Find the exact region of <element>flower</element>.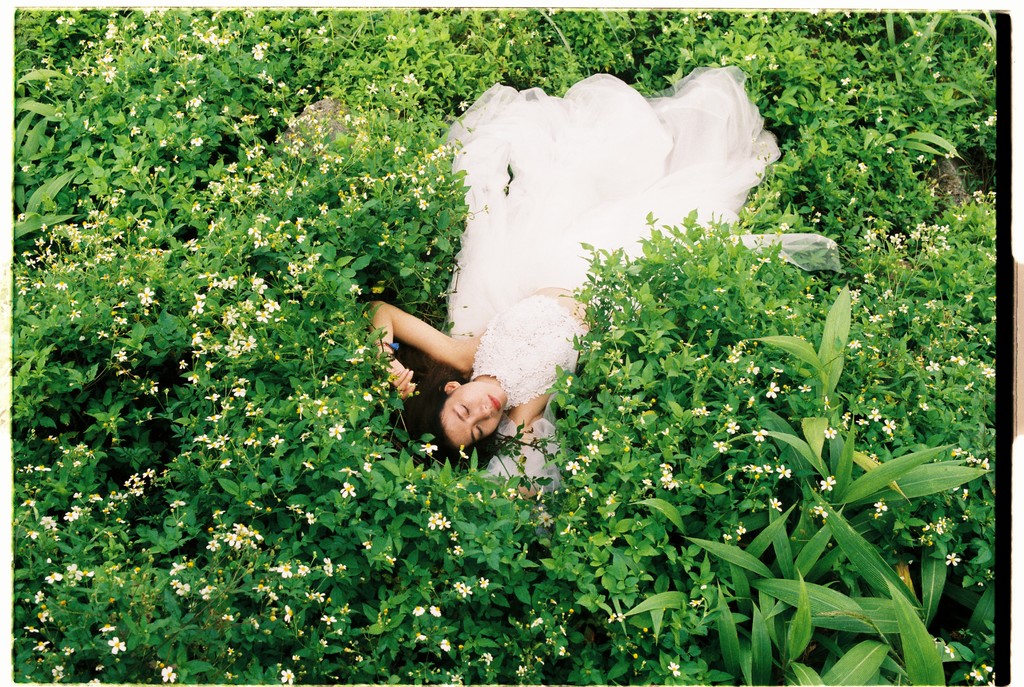
Exact region: rect(866, 319, 879, 327).
